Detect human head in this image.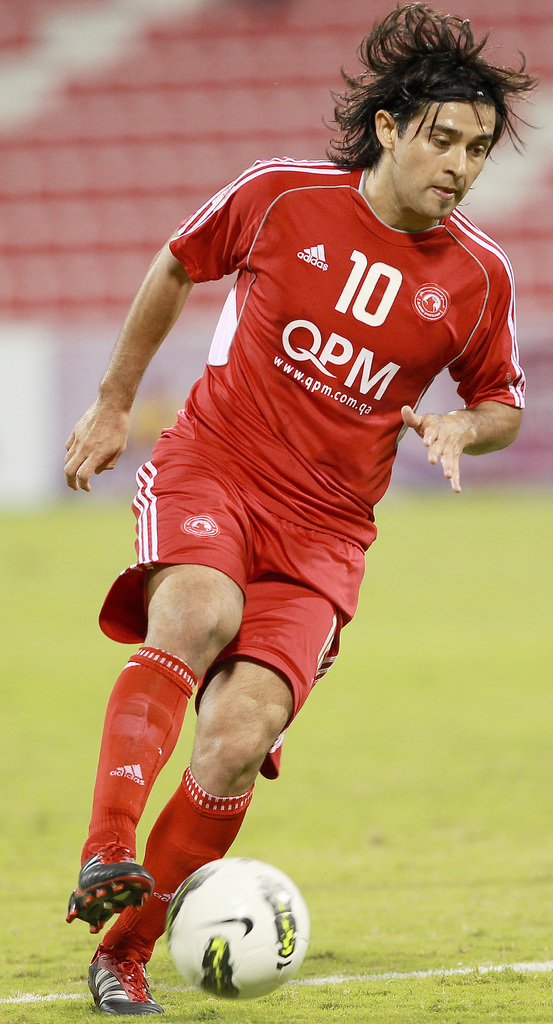
Detection: (x1=321, y1=0, x2=541, y2=223).
